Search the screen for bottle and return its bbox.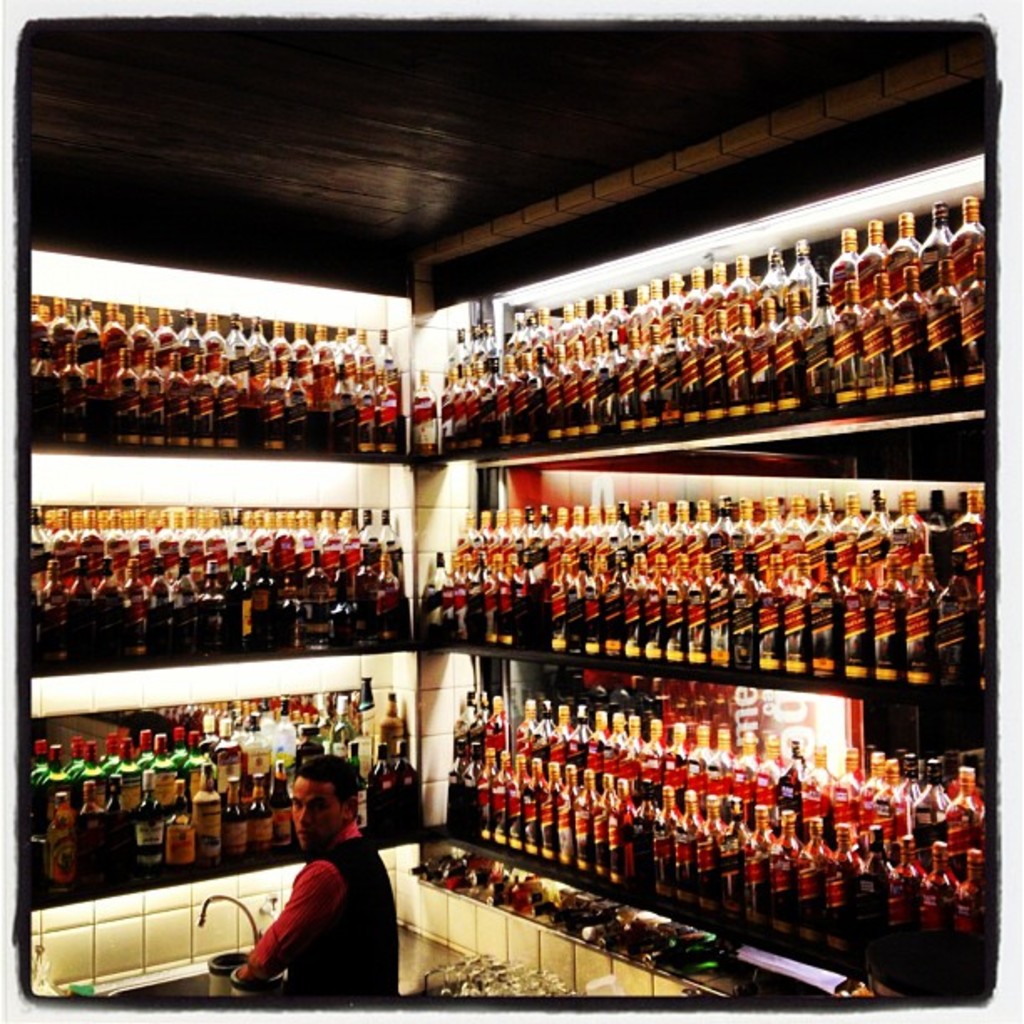
Found: 462:368:479:448.
